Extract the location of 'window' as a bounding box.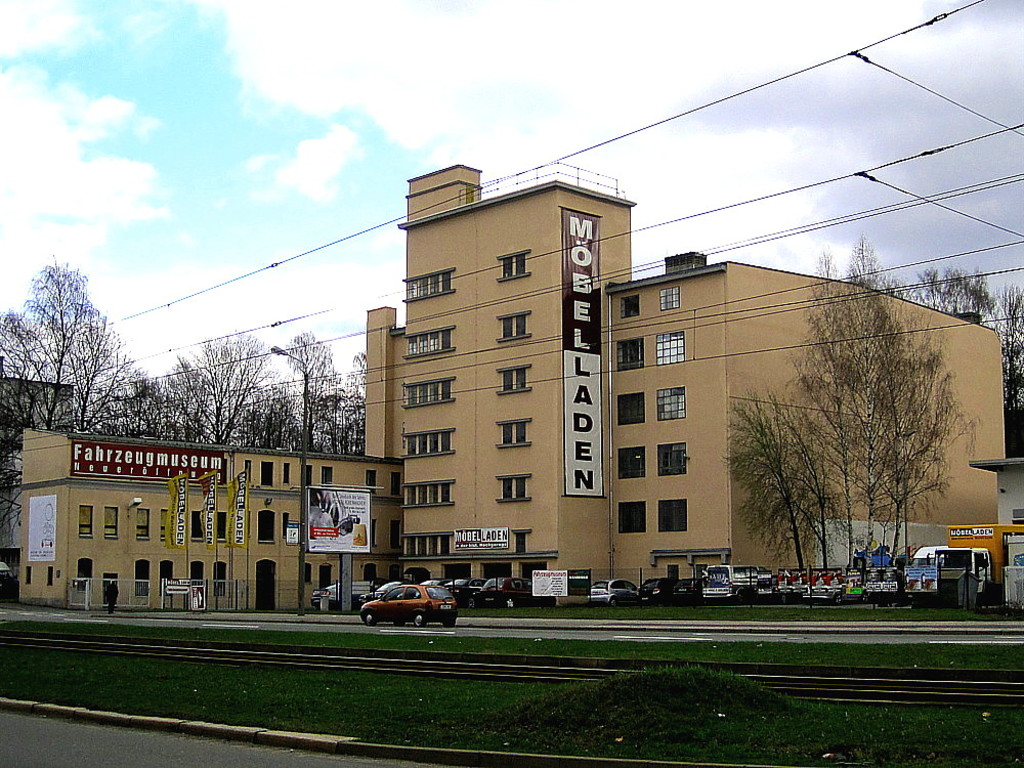
left=622, top=295, right=641, bottom=319.
